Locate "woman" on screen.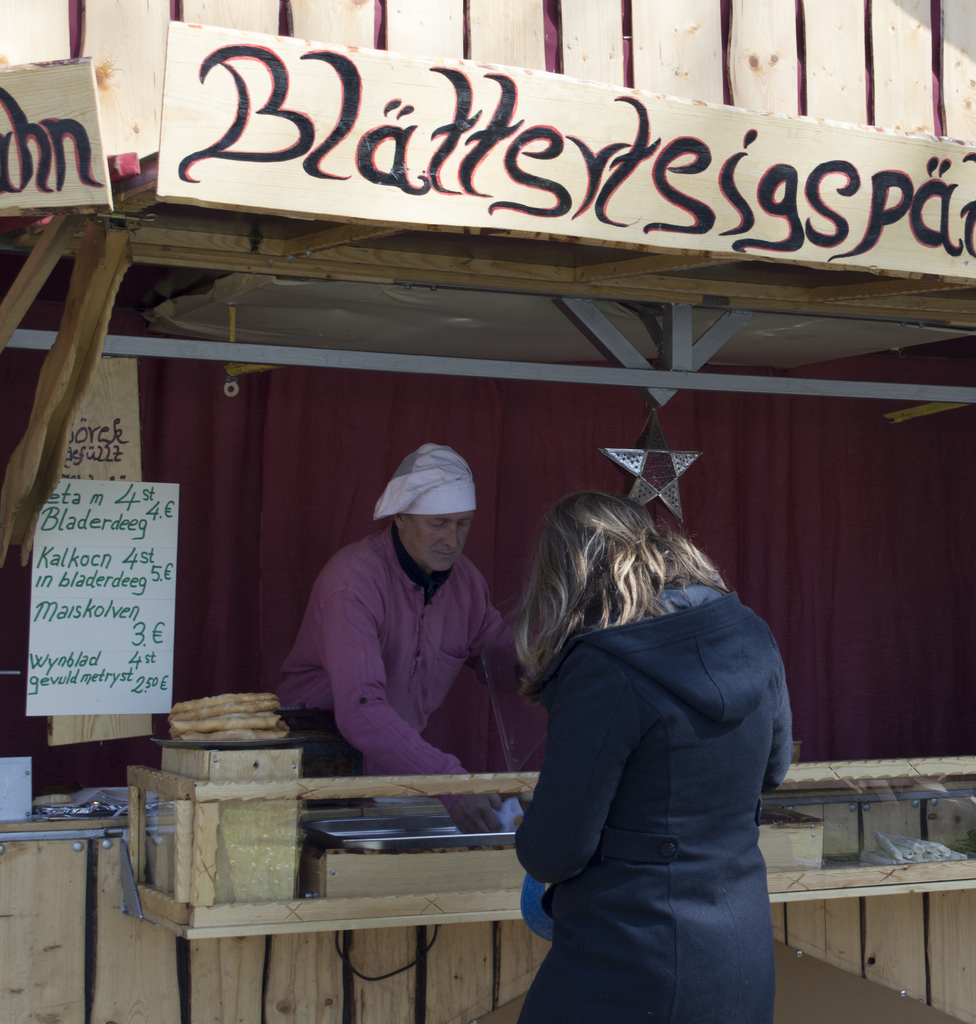
On screen at bbox(481, 426, 797, 1021).
